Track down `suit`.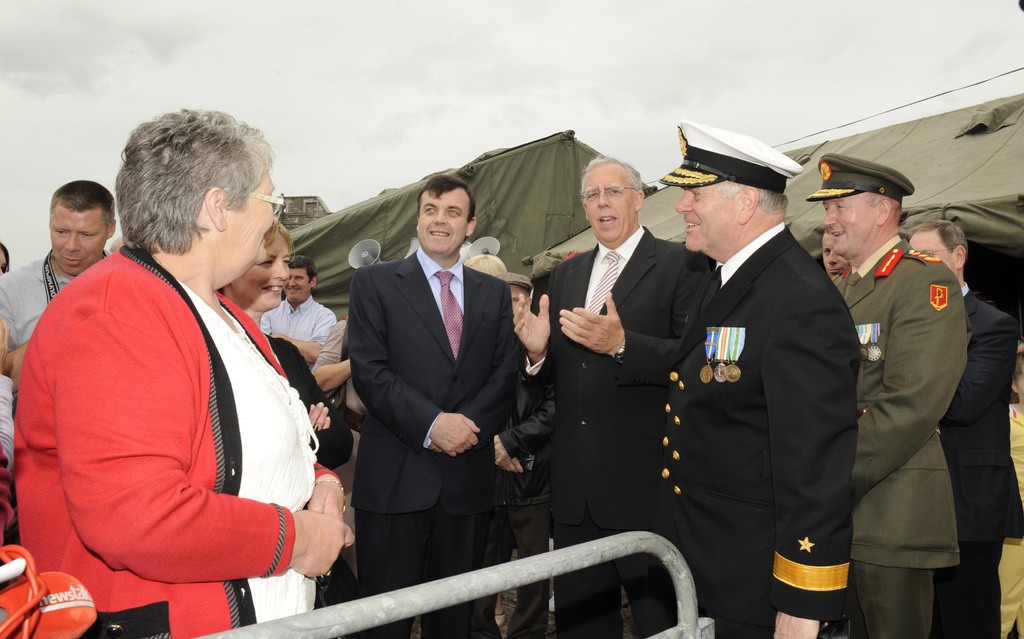
Tracked to crop(834, 235, 960, 638).
